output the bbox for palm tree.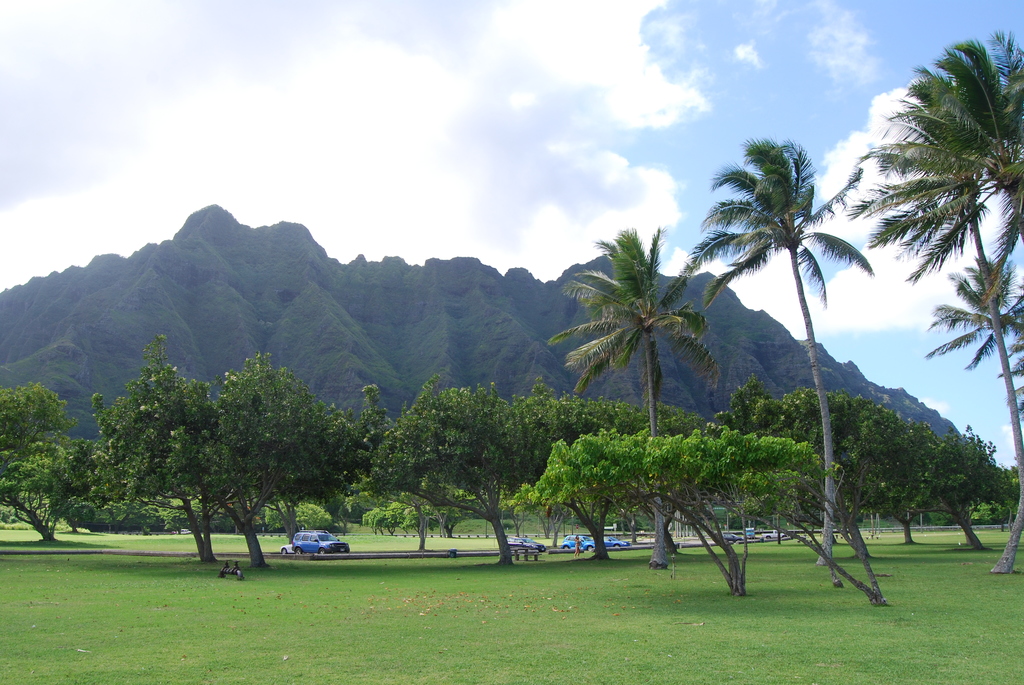
(x1=849, y1=113, x2=1014, y2=463).
